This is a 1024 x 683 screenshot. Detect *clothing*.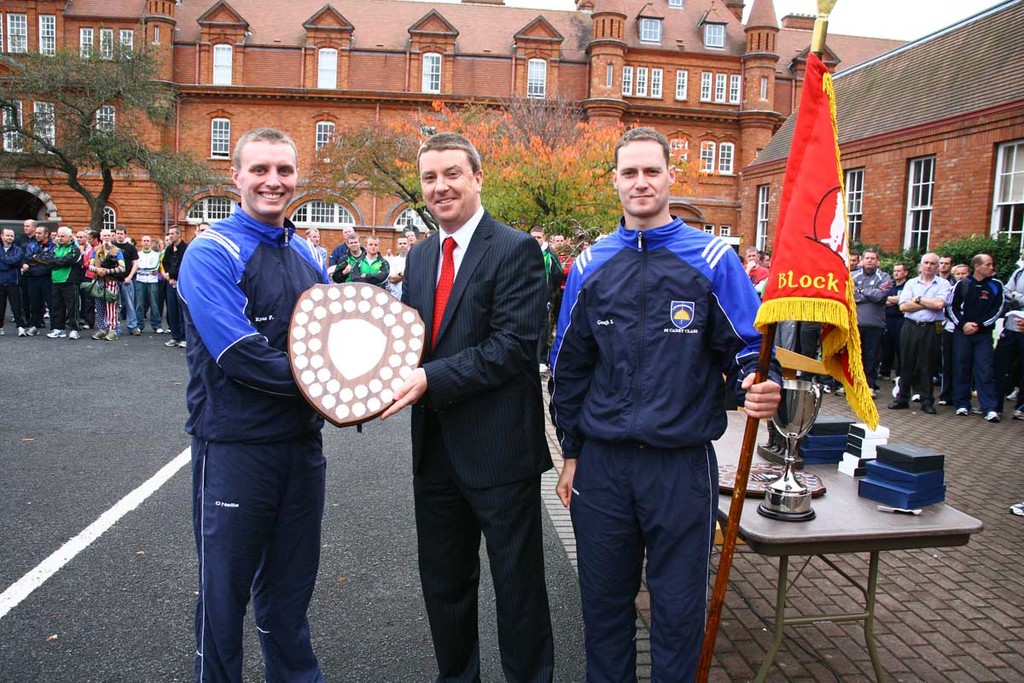
(952, 277, 1000, 327).
